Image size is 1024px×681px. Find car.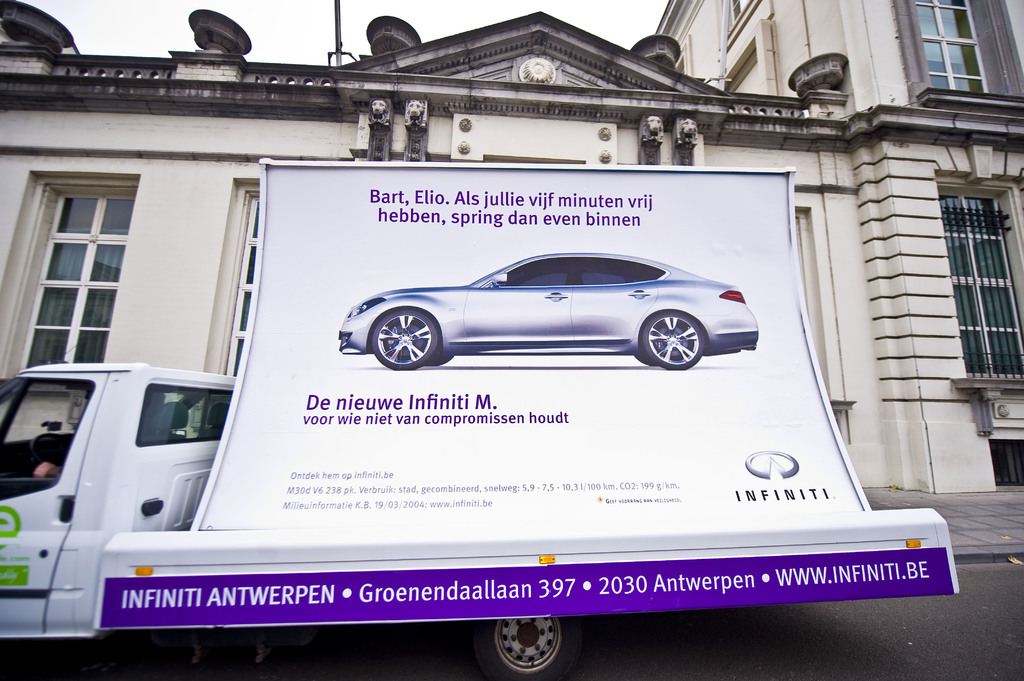
x1=338, y1=252, x2=759, y2=369.
